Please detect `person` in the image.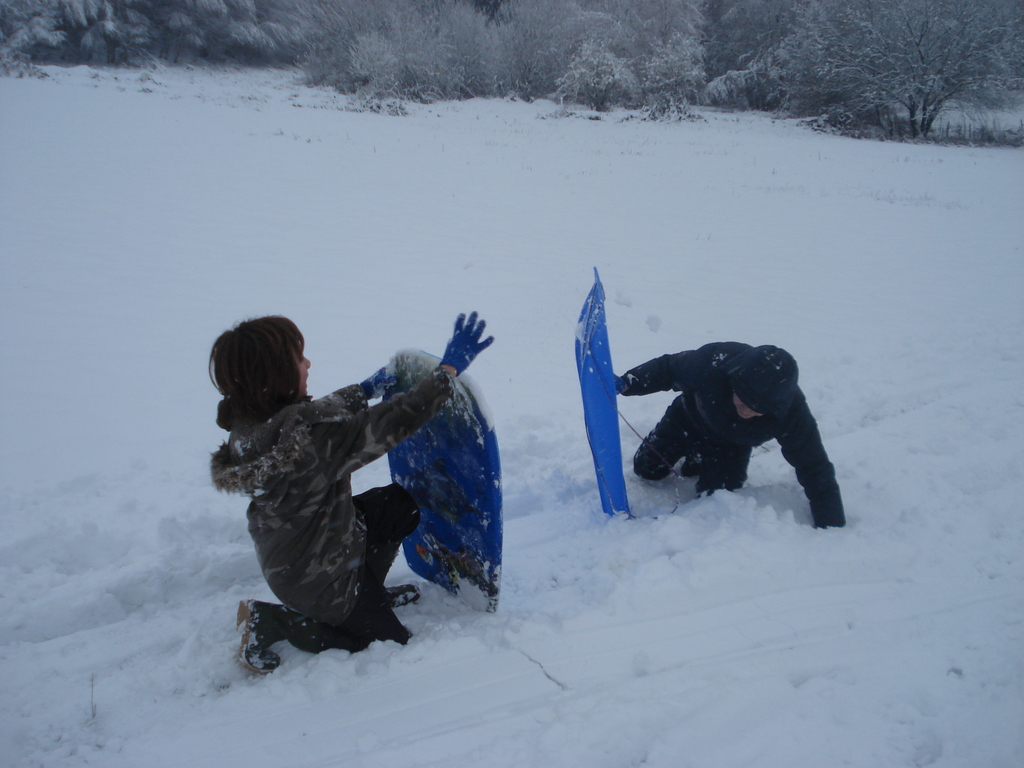
<region>611, 338, 849, 540</region>.
